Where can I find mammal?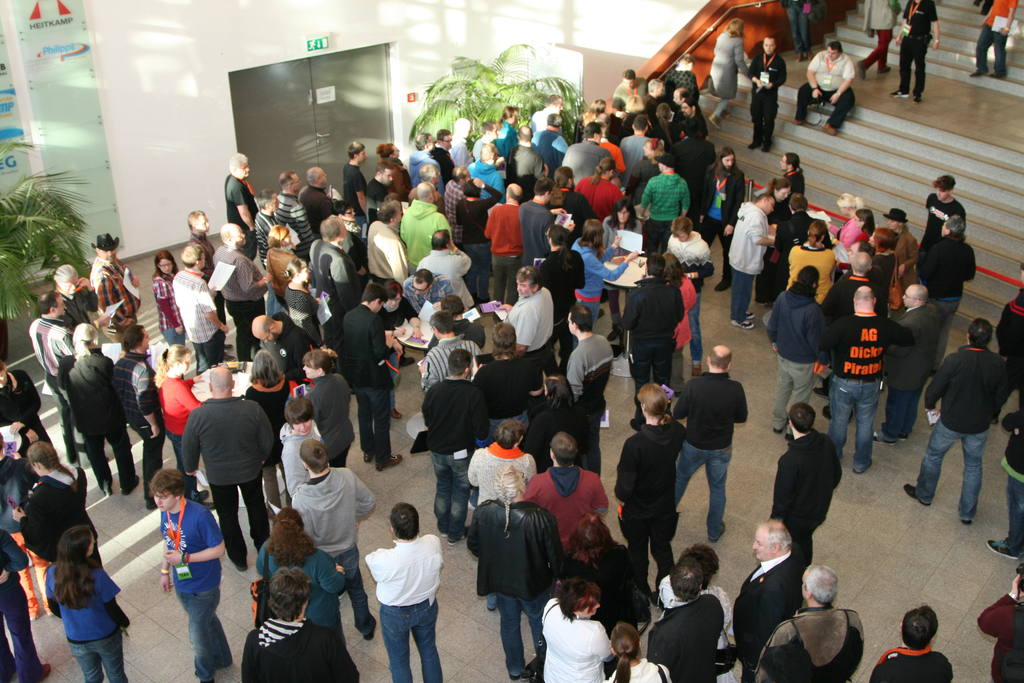
You can find it at {"x1": 728, "y1": 191, "x2": 778, "y2": 333}.
